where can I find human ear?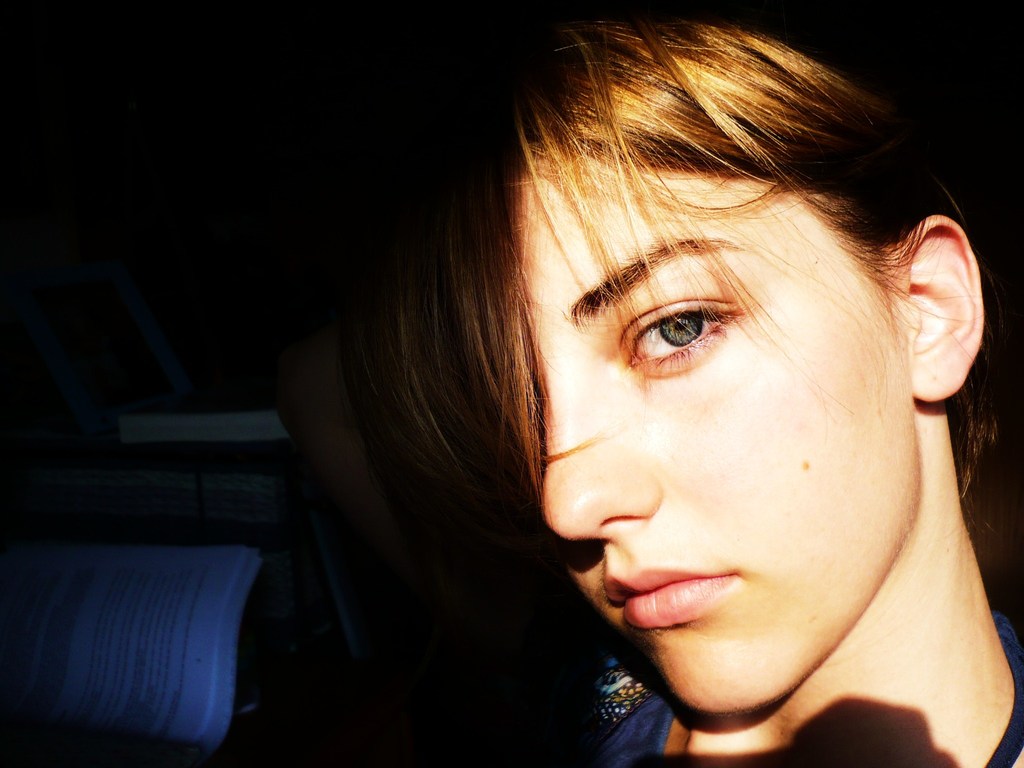
You can find it at (888,212,984,402).
